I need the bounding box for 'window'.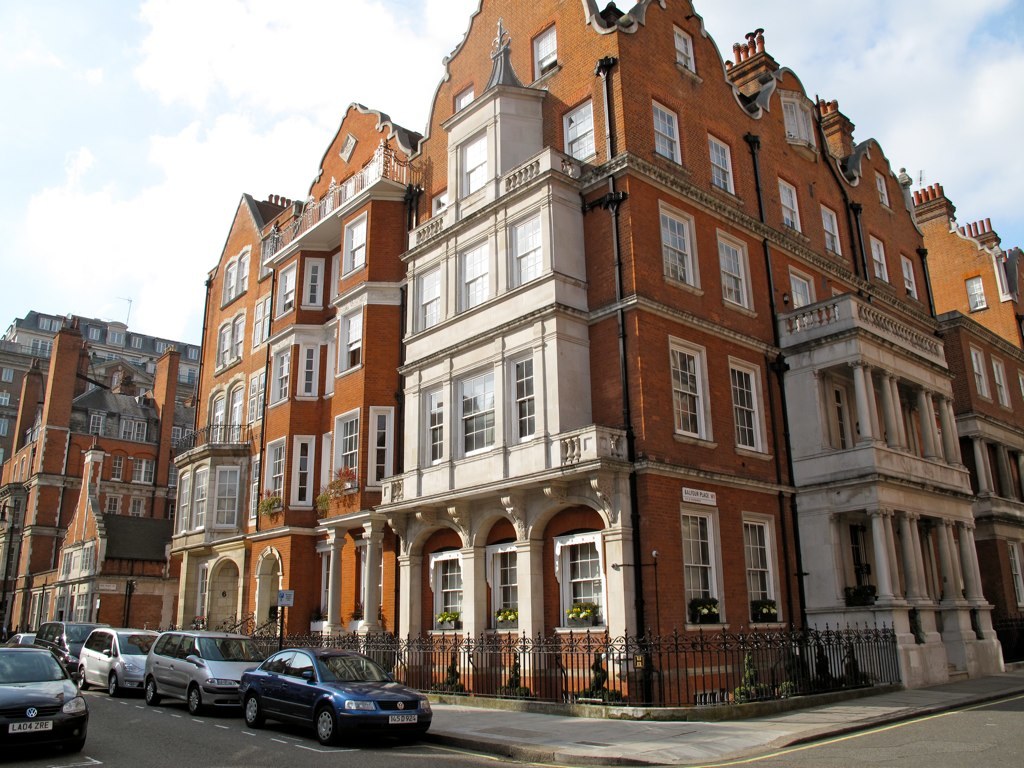
Here it is: 136/456/156/482.
